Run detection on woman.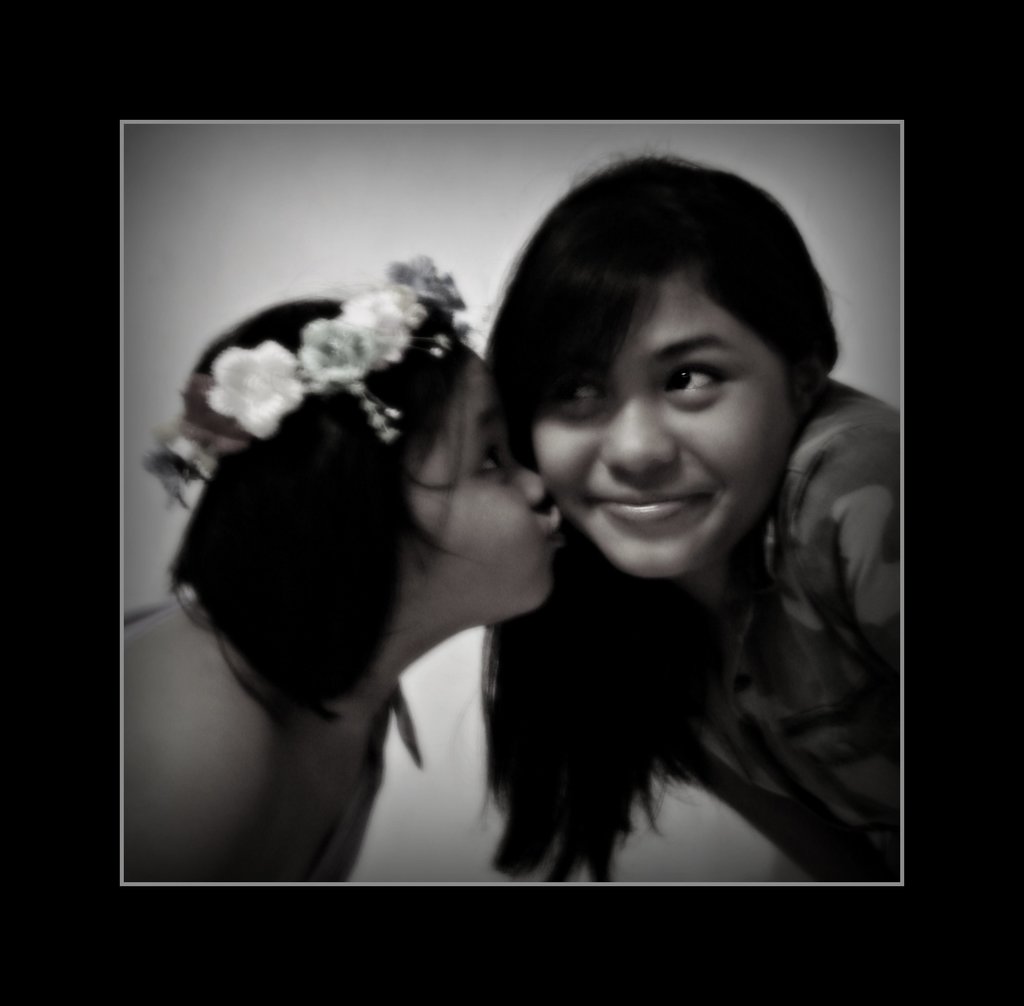
Result: 100/254/565/895.
